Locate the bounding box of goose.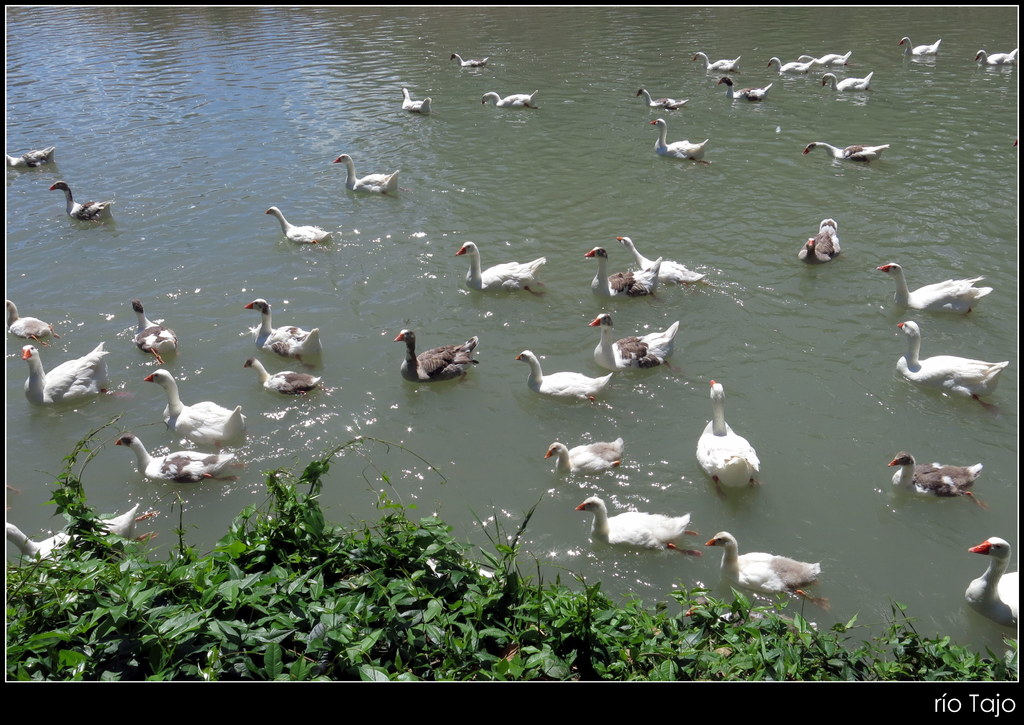
Bounding box: Rect(147, 367, 244, 446).
